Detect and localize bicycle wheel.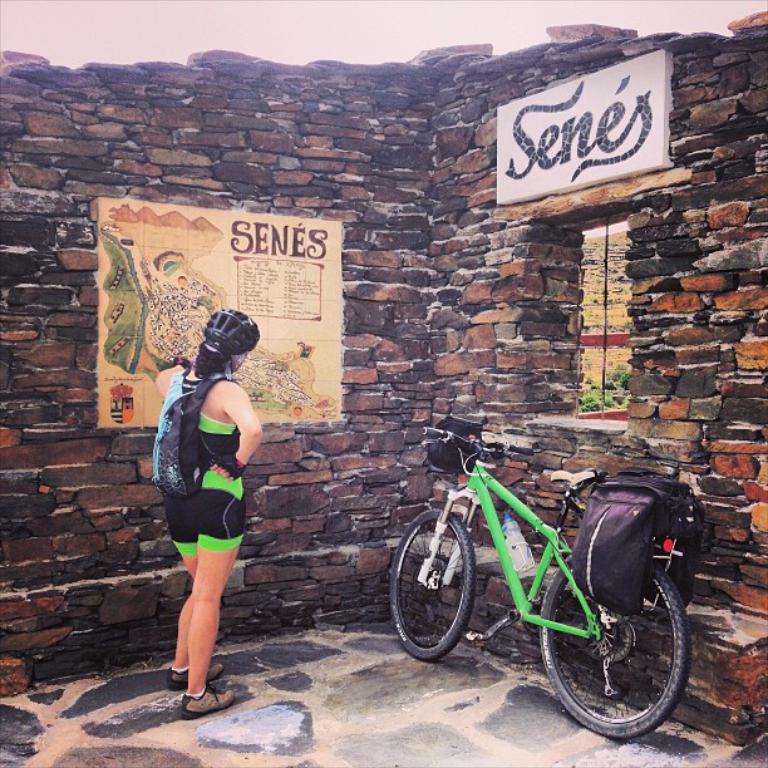
Localized at pyautogui.locateOnScreen(537, 533, 709, 740).
